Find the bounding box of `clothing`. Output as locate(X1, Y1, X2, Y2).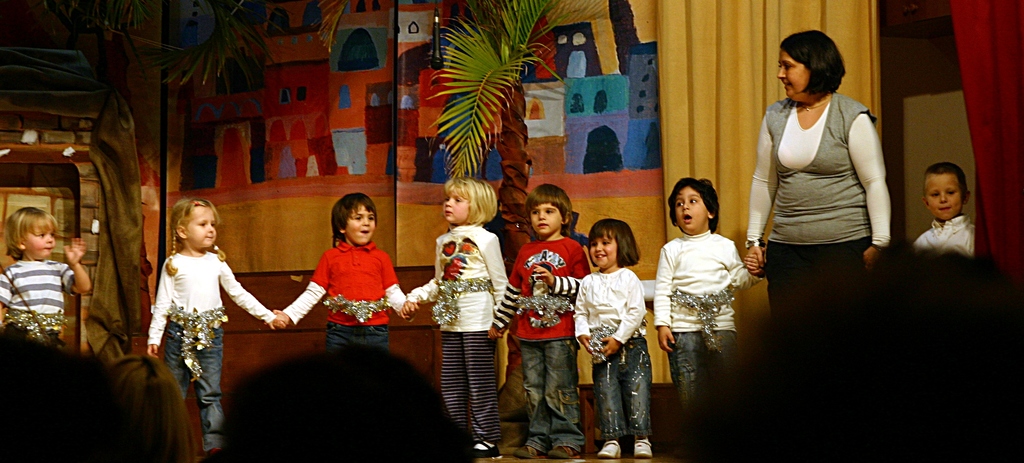
locate(0, 257, 79, 344).
